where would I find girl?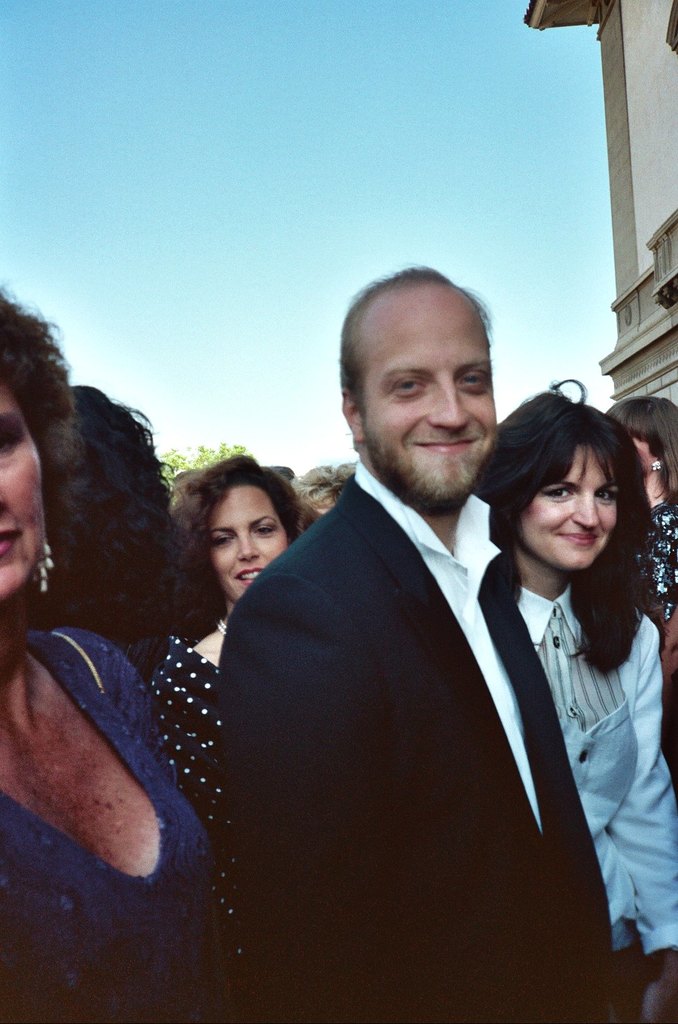
At [left=139, top=445, right=303, bottom=955].
